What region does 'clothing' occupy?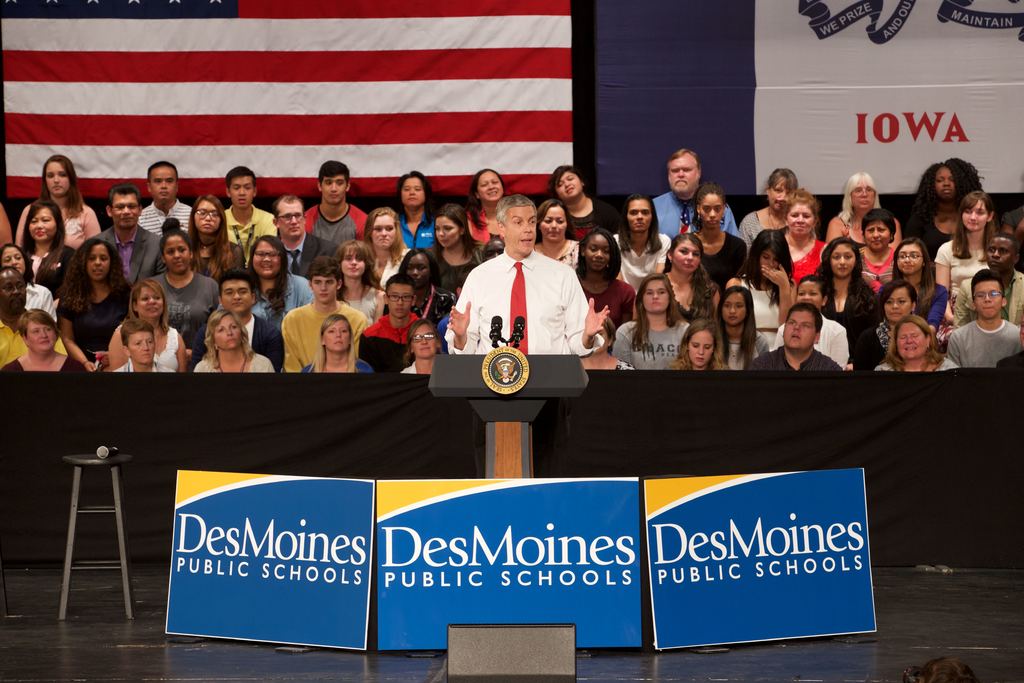
849/314/892/370.
